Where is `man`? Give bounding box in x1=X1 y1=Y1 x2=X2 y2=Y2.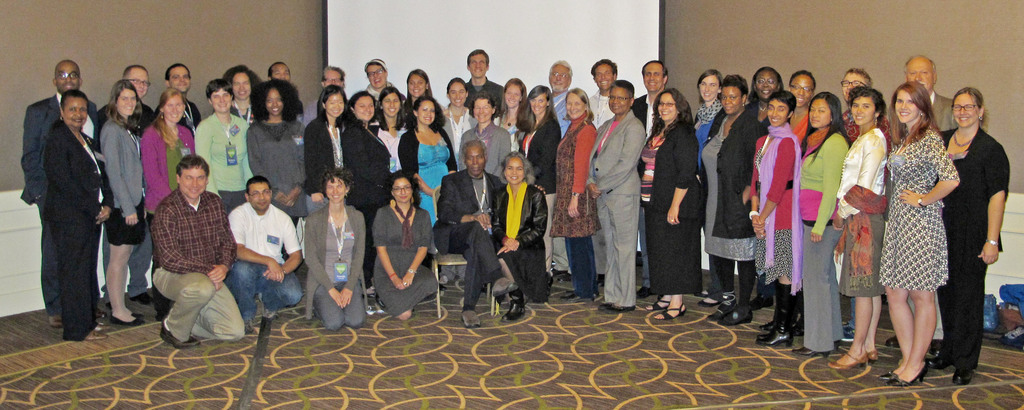
x1=104 y1=63 x2=158 y2=306.
